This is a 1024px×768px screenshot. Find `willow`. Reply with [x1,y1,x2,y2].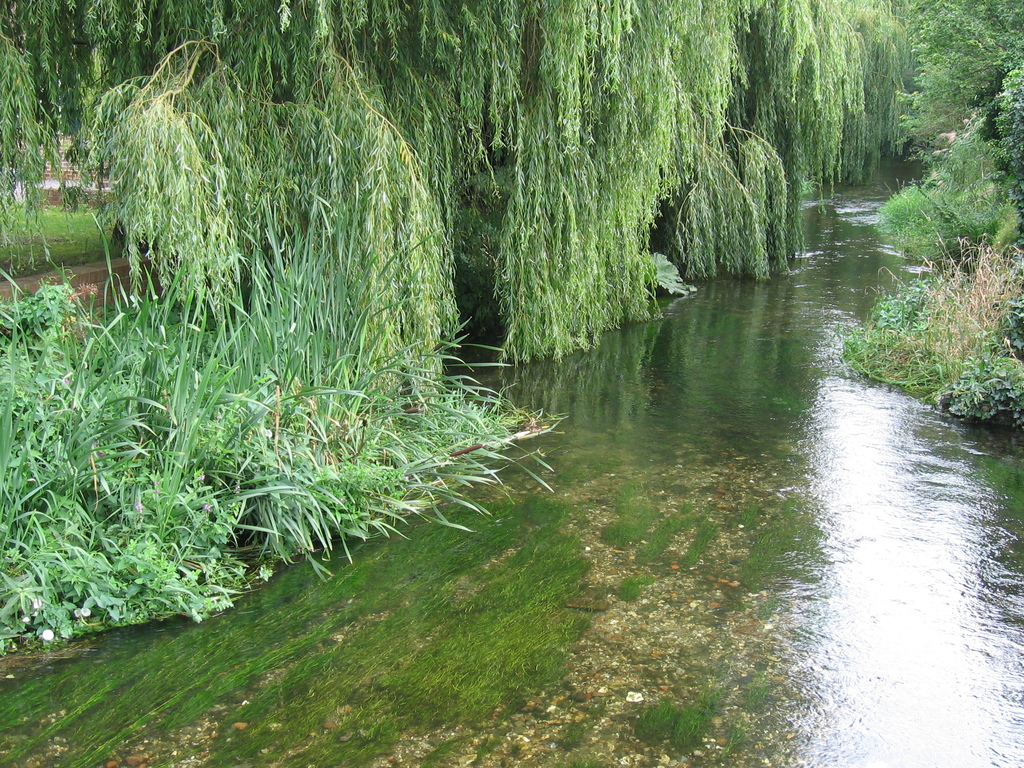
[0,0,80,294].
